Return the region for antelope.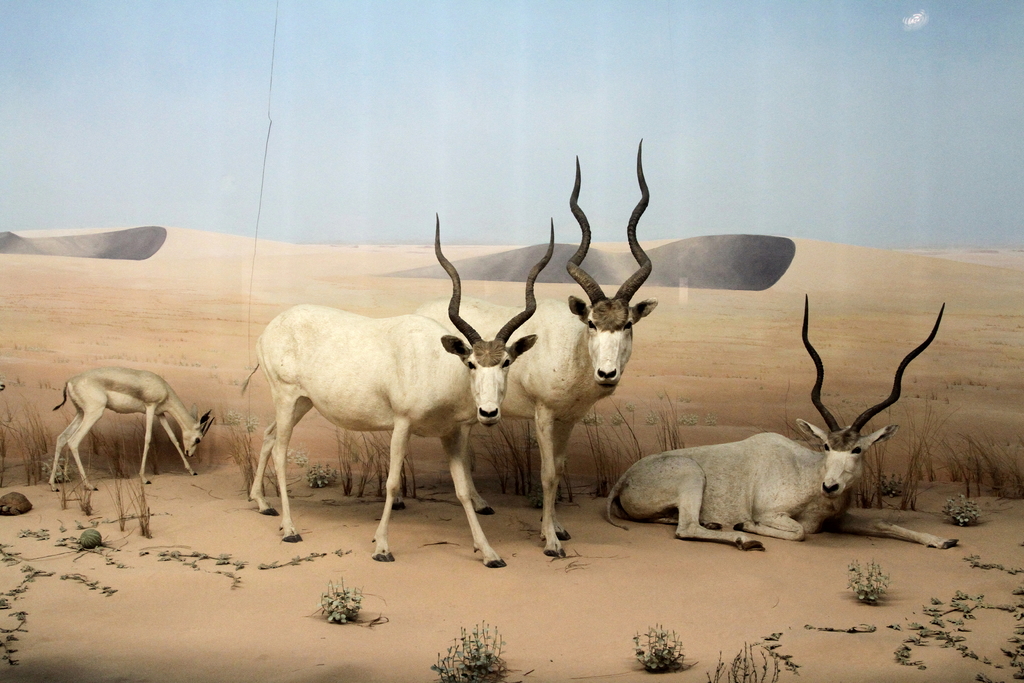
[45, 368, 218, 493].
